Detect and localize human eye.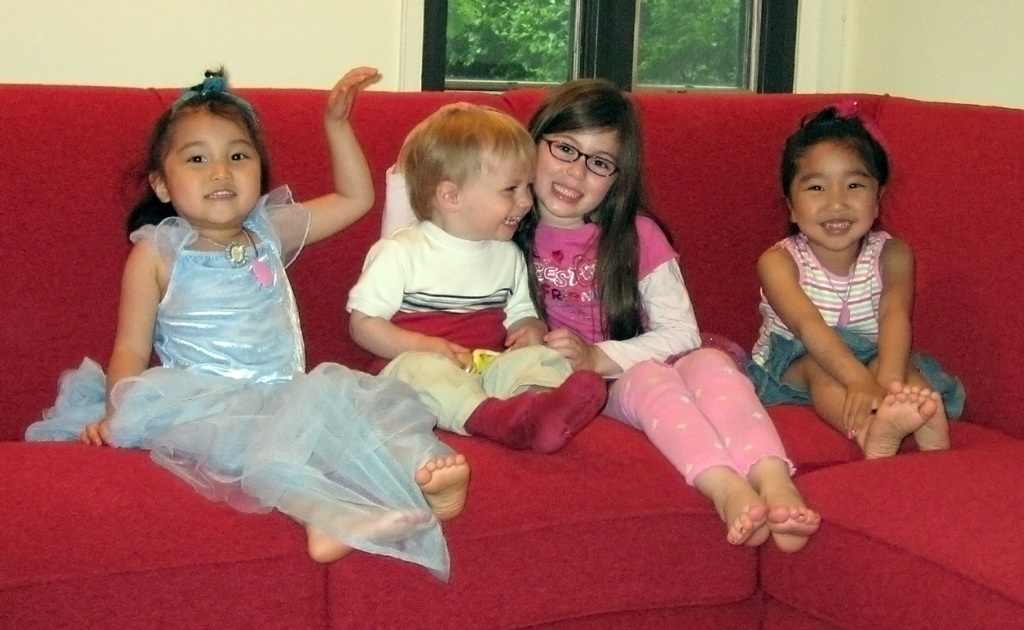
Localized at (left=590, top=158, right=609, bottom=171).
